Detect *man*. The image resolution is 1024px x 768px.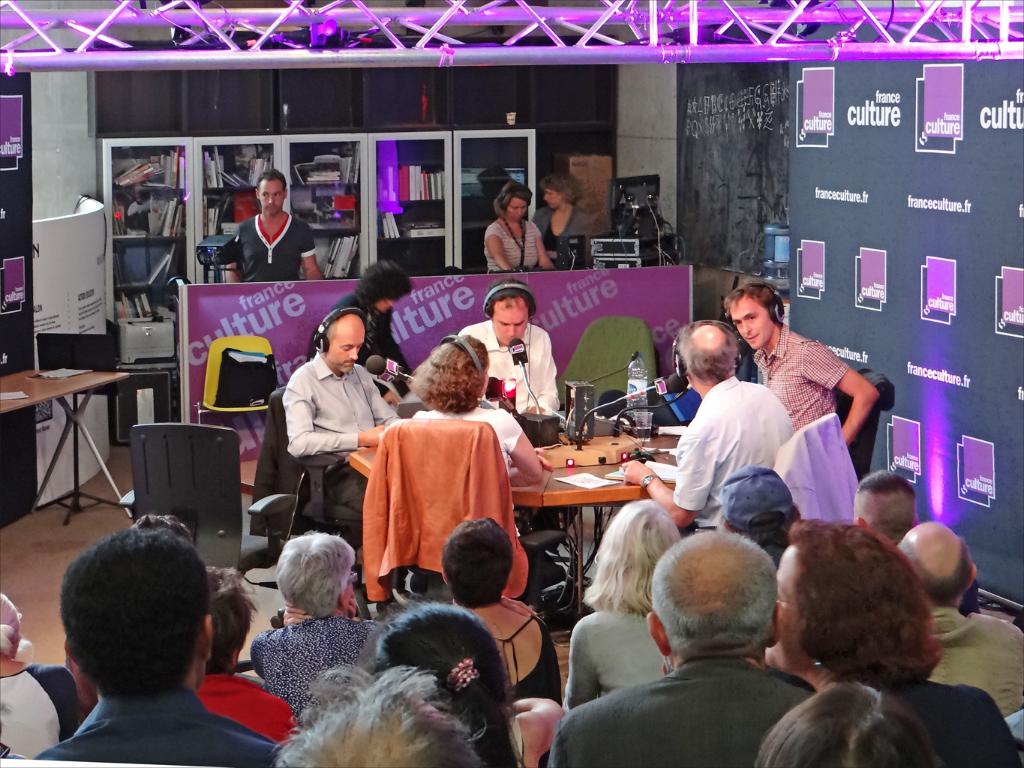
box(728, 276, 887, 432).
